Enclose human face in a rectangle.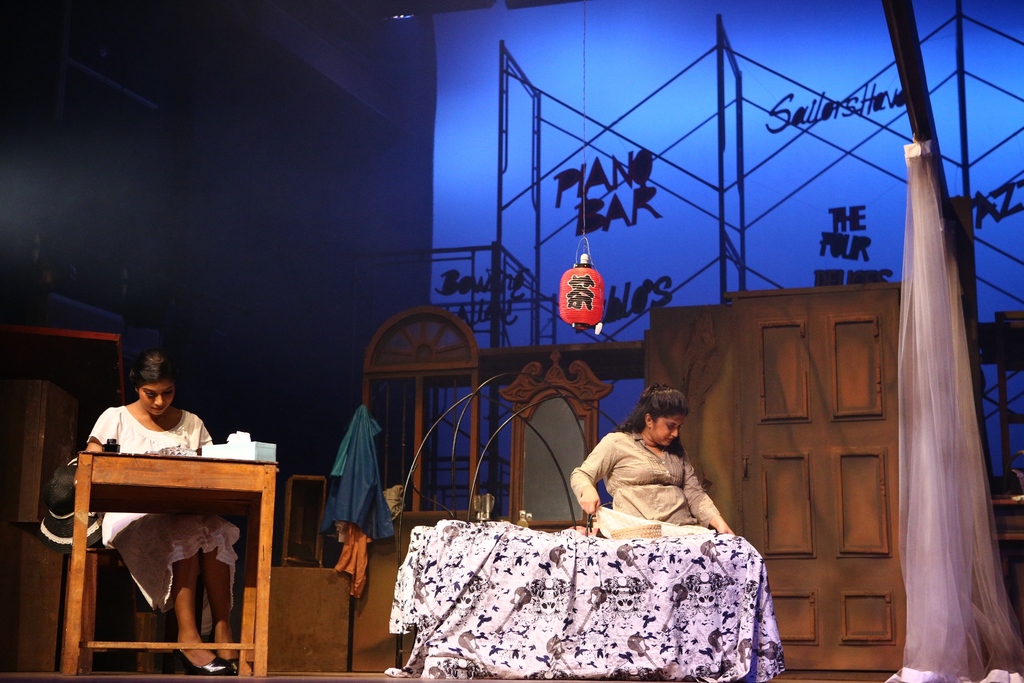
652, 413, 685, 446.
